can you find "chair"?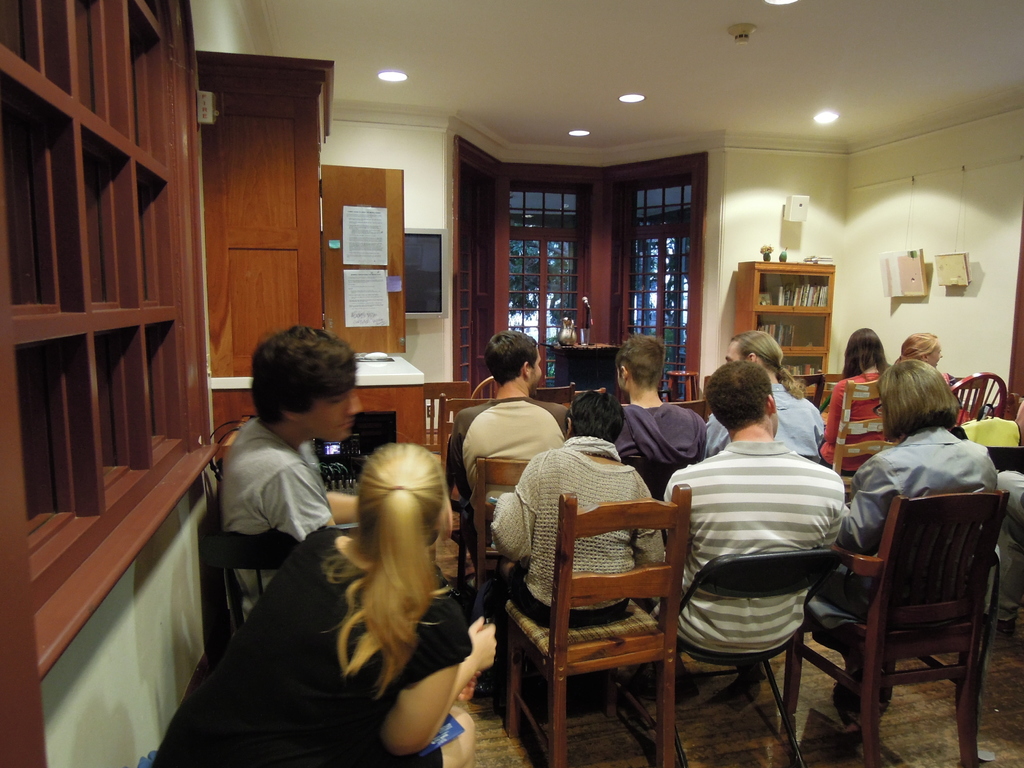
Yes, bounding box: (437, 388, 505, 505).
